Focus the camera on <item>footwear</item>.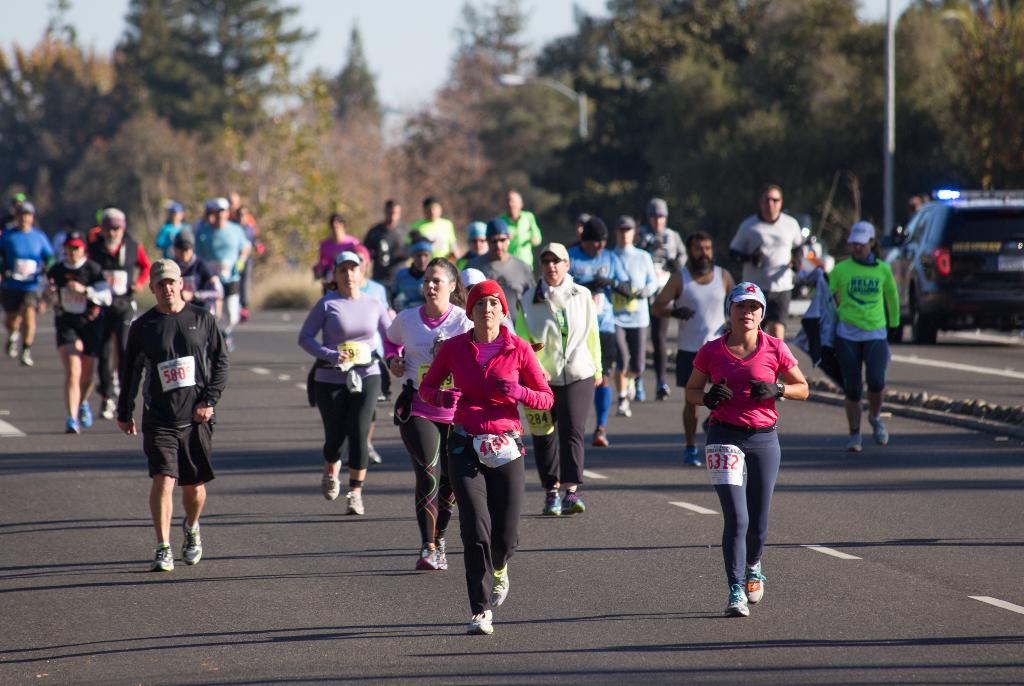
Focus region: {"left": 149, "top": 547, "right": 173, "bottom": 568}.
